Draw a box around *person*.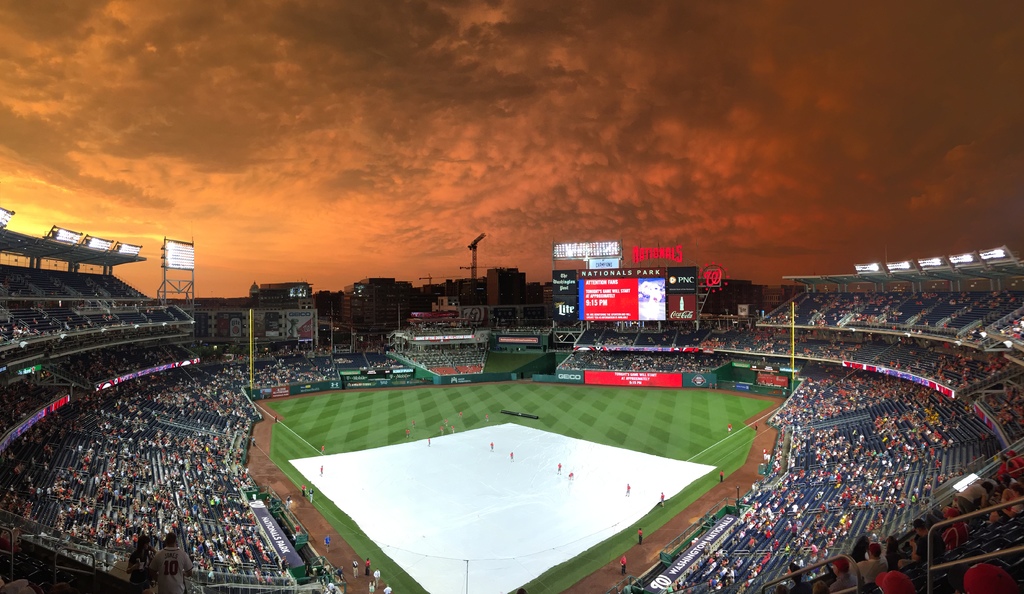
l=150, t=531, r=188, b=593.
